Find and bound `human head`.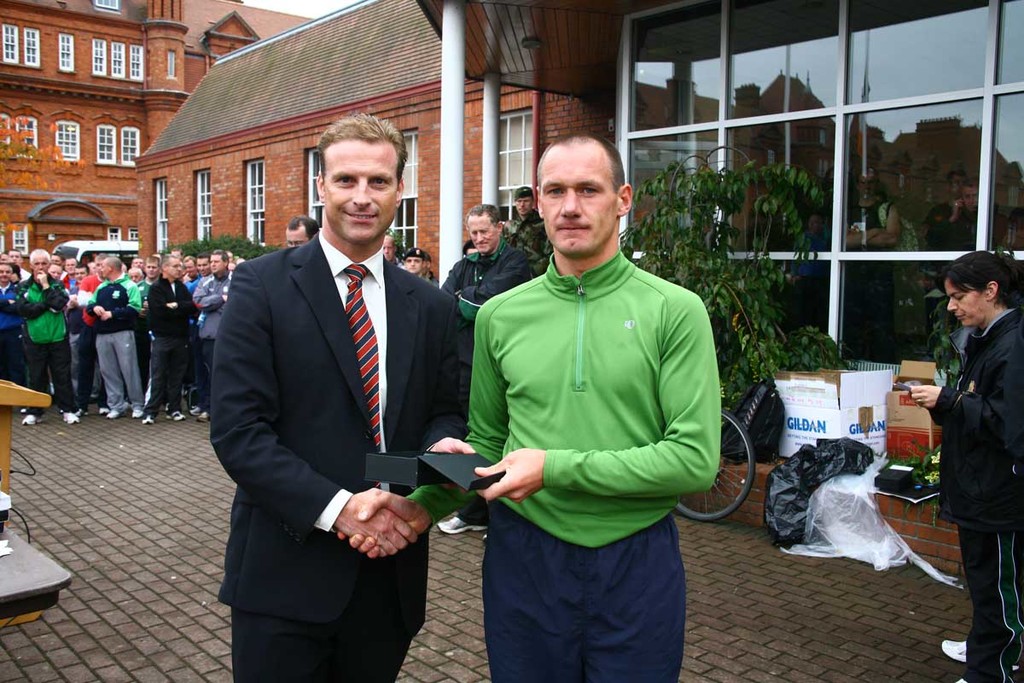
Bound: region(383, 234, 397, 260).
